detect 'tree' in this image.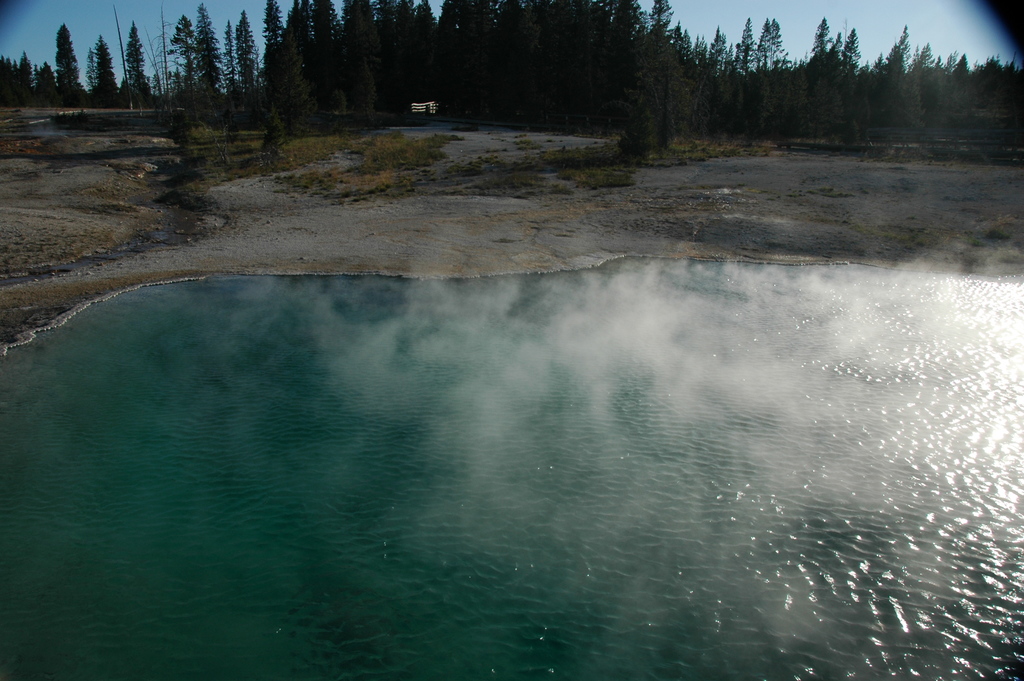
Detection: x1=834 y1=29 x2=846 y2=52.
